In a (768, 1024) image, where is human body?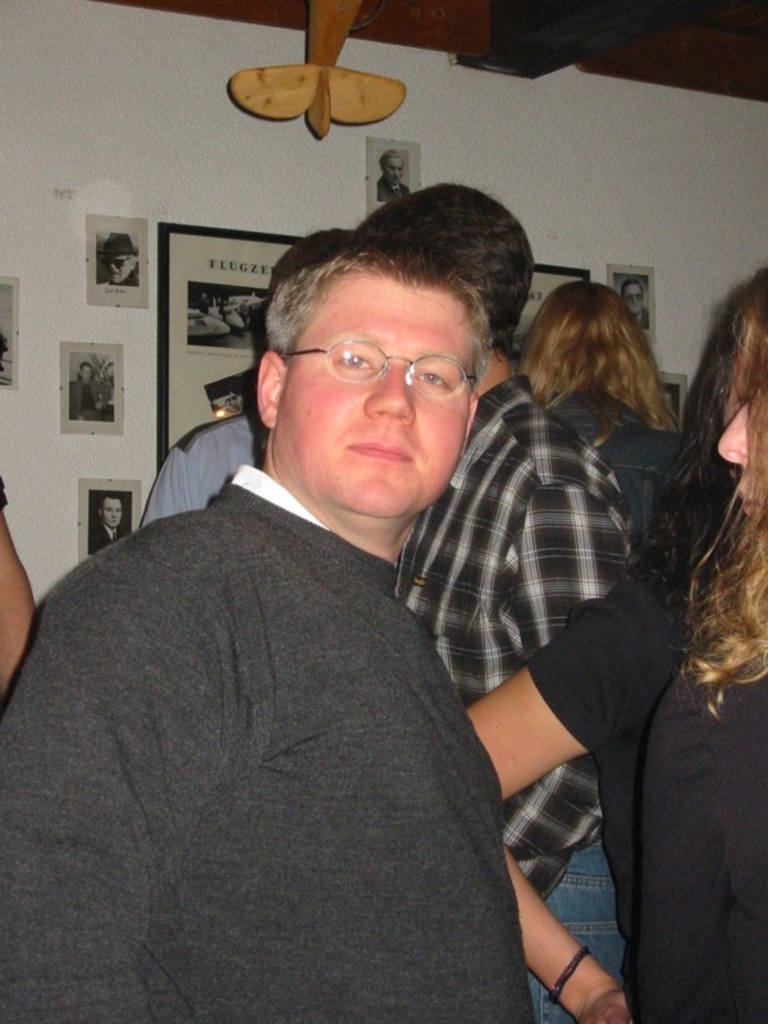
locate(374, 180, 408, 204).
